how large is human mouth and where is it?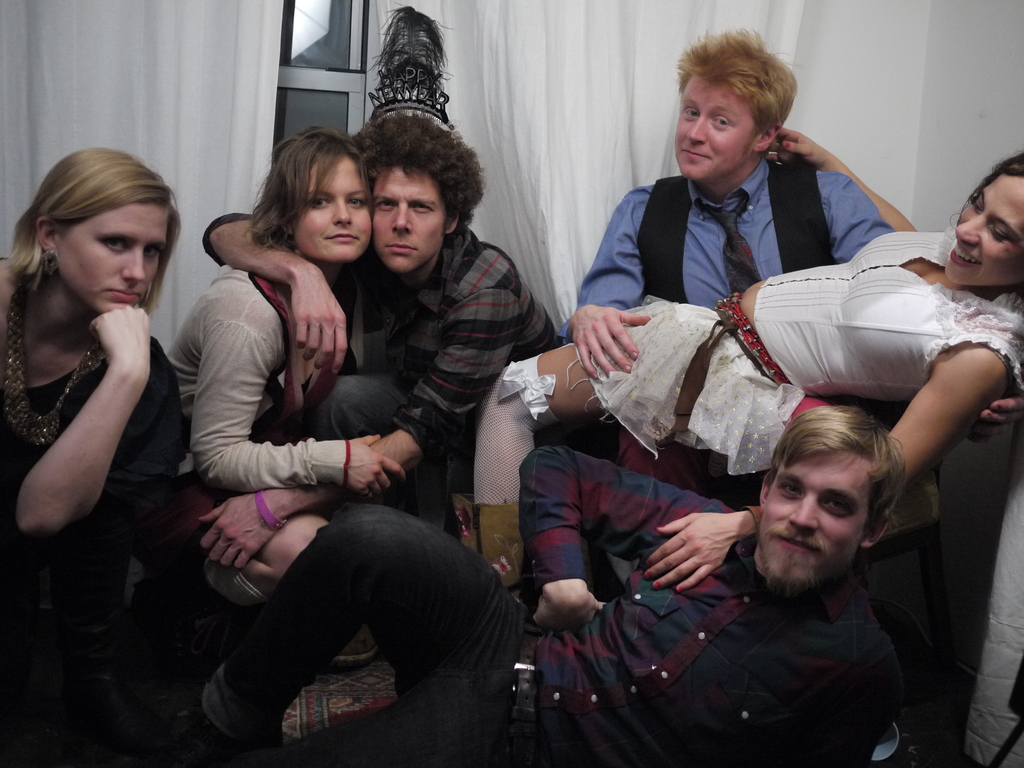
Bounding box: 773/531/817/553.
